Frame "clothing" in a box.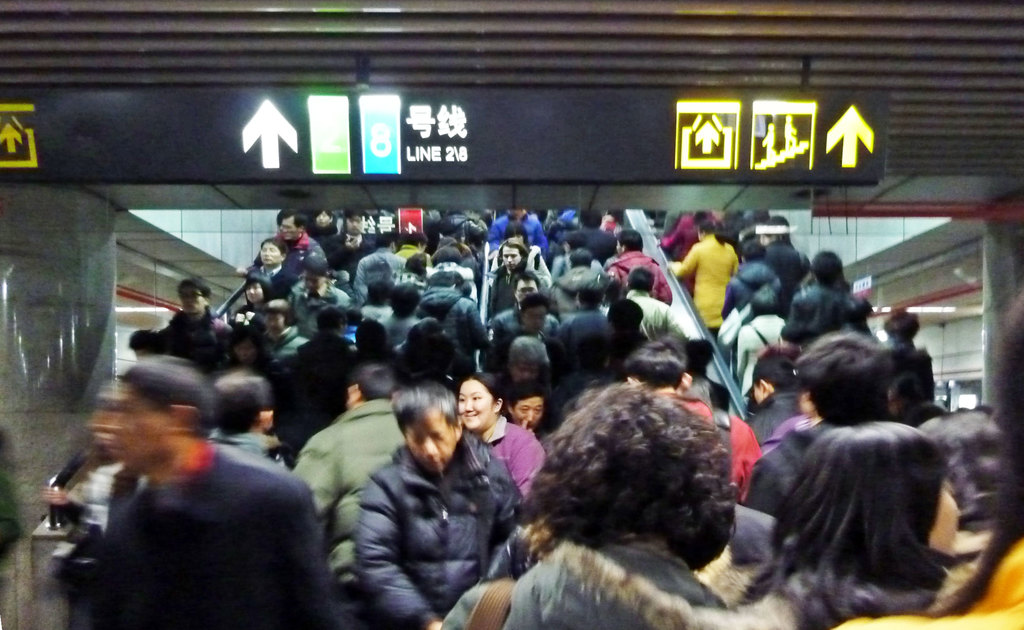
crop(414, 287, 484, 365).
